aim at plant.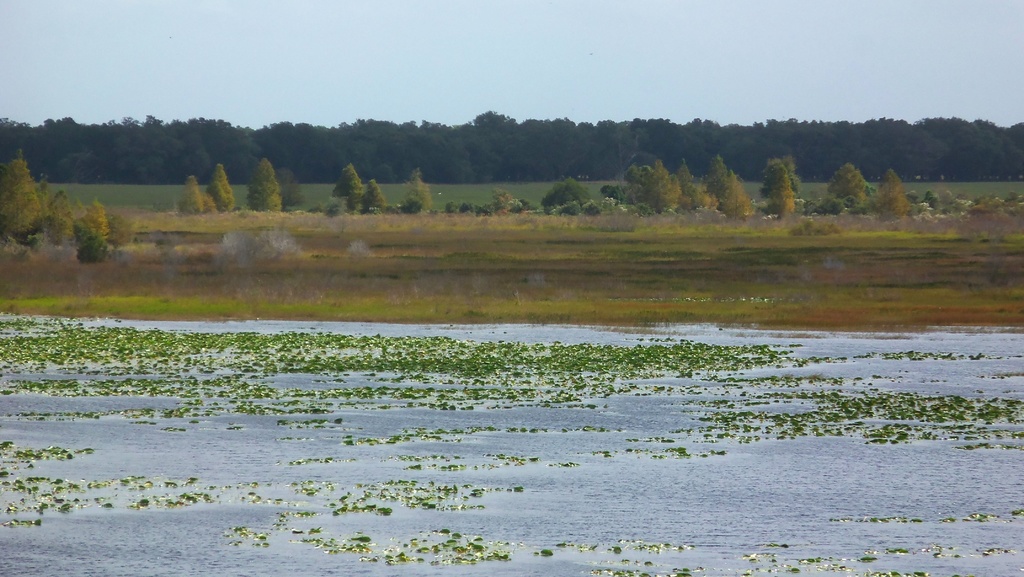
Aimed at box(80, 230, 115, 266).
